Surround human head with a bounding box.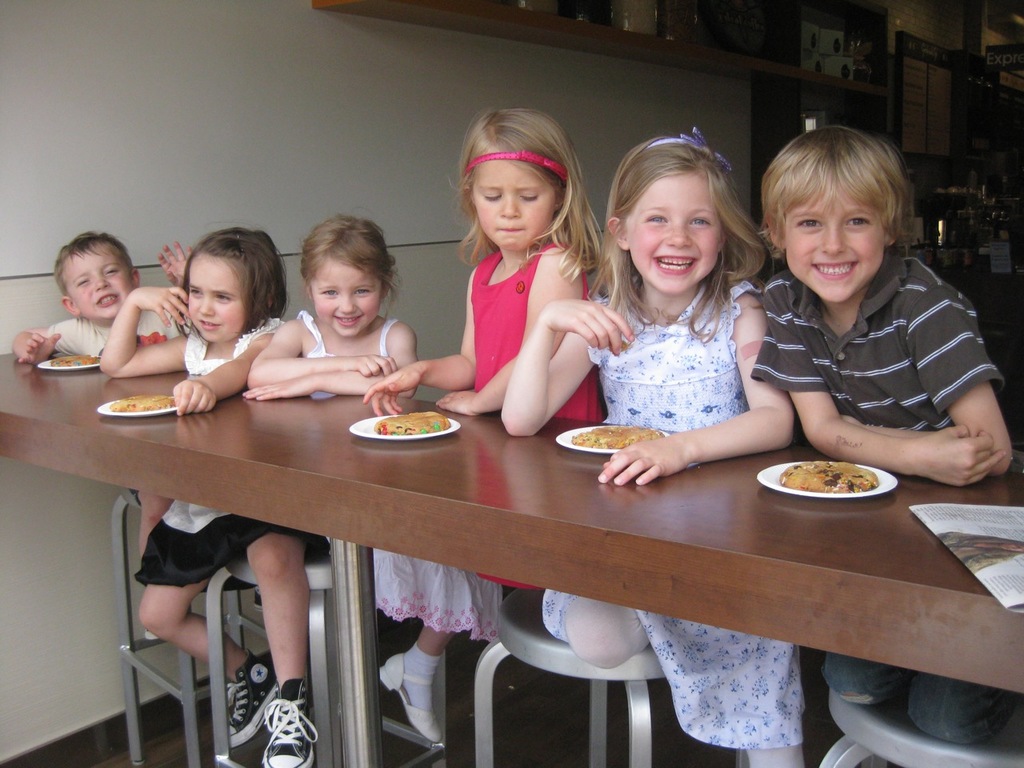
(x1=51, y1=230, x2=138, y2=322).
